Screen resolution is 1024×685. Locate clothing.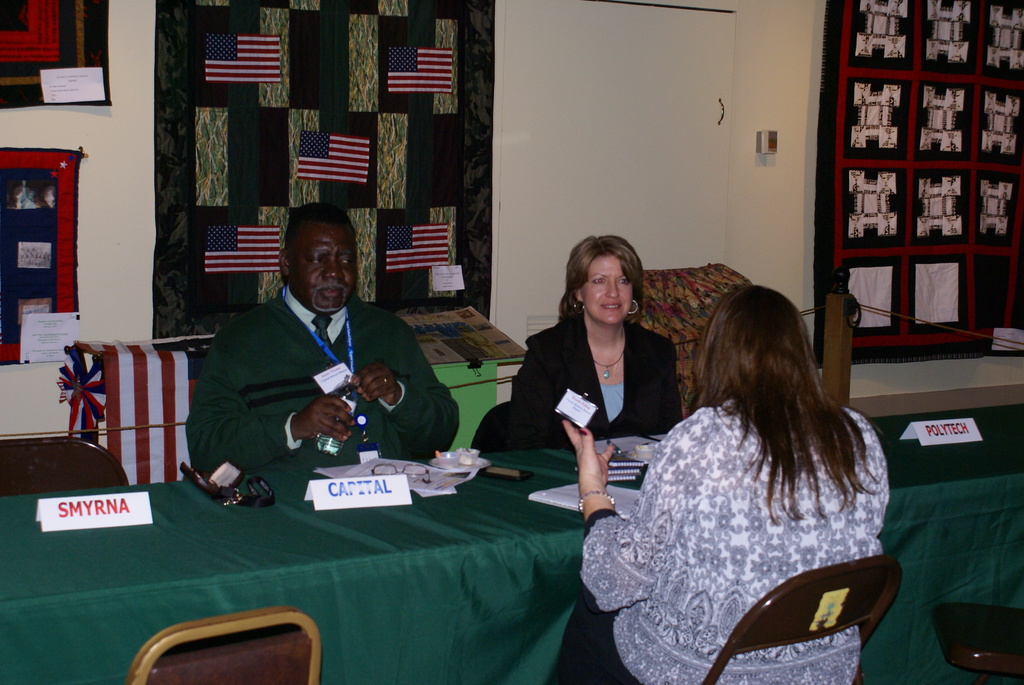
191,284,458,479.
